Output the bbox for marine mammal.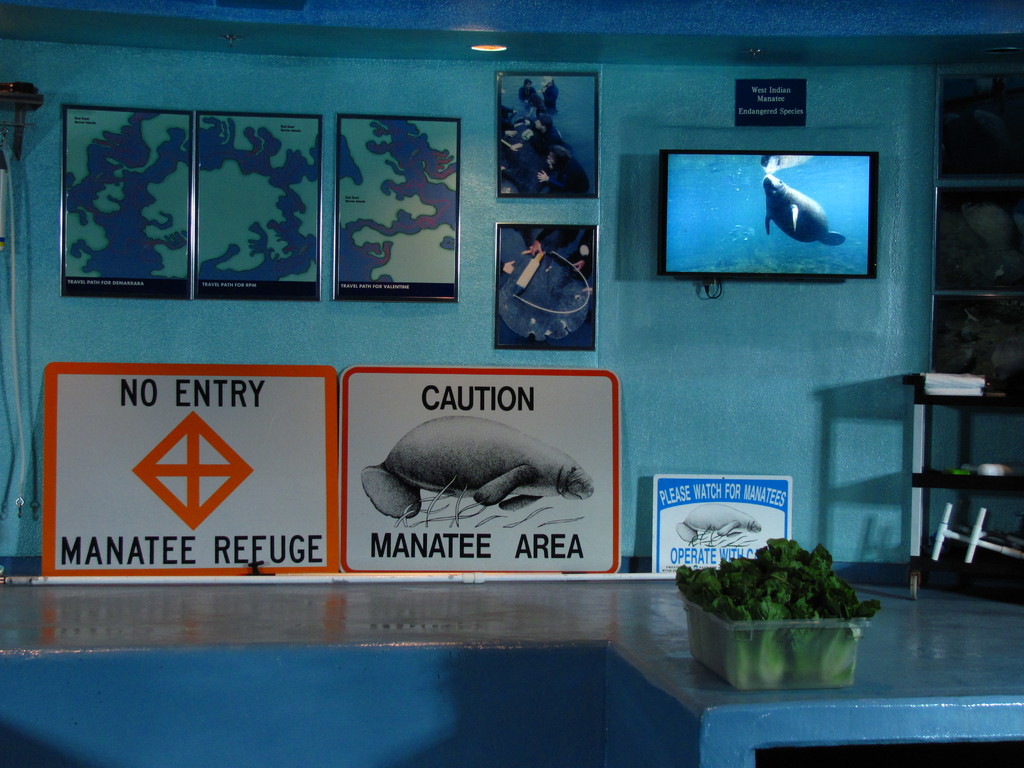
760:175:849:250.
